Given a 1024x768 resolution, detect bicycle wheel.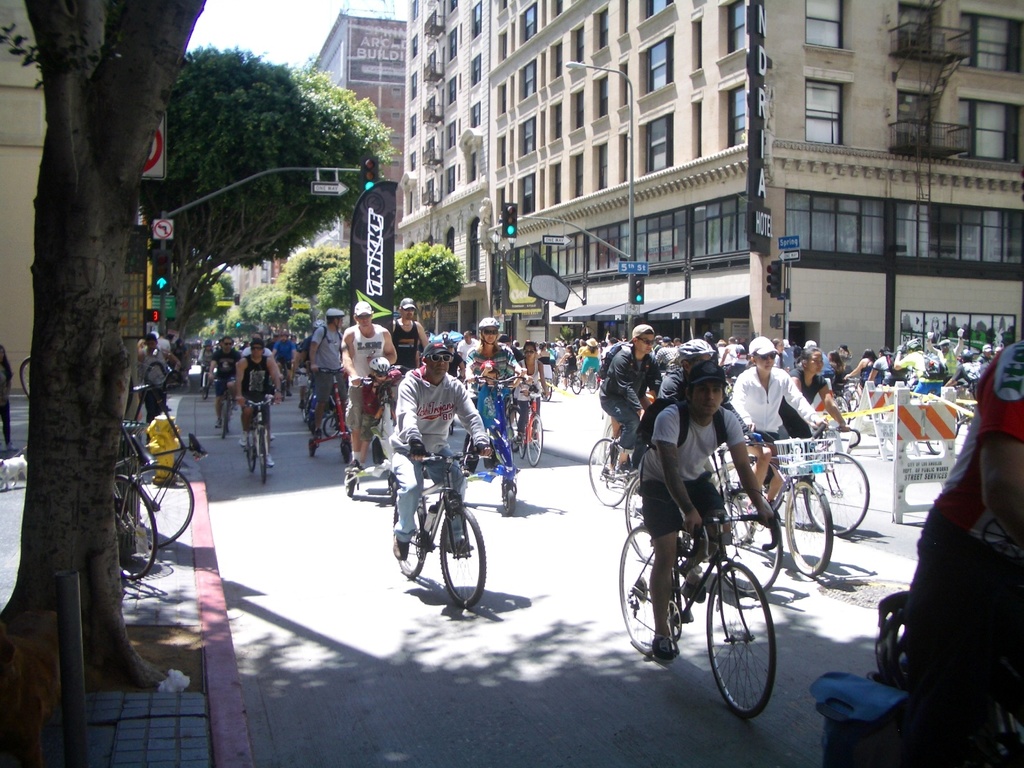
{"left": 570, "top": 371, "right": 581, "bottom": 396}.
